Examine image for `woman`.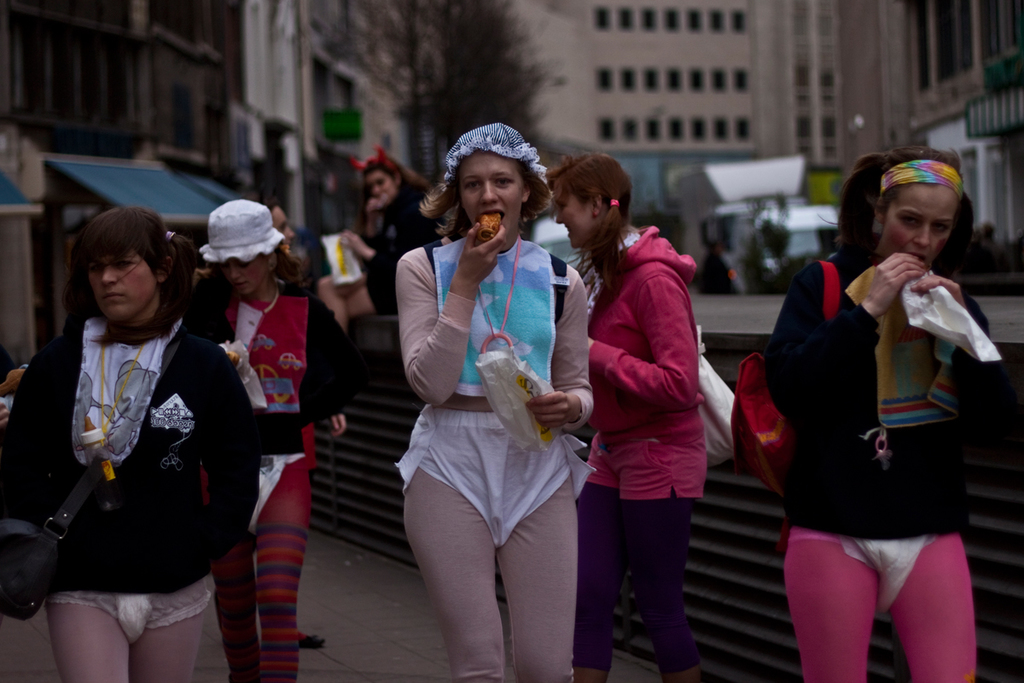
Examination result: [379,123,592,675].
